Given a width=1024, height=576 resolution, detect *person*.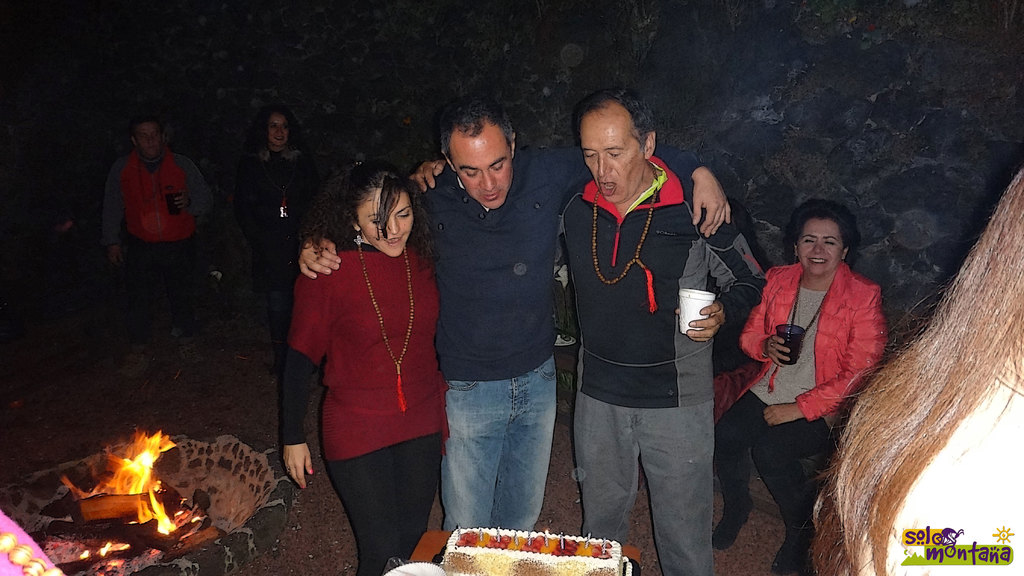
region(298, 99, 727, 531).
